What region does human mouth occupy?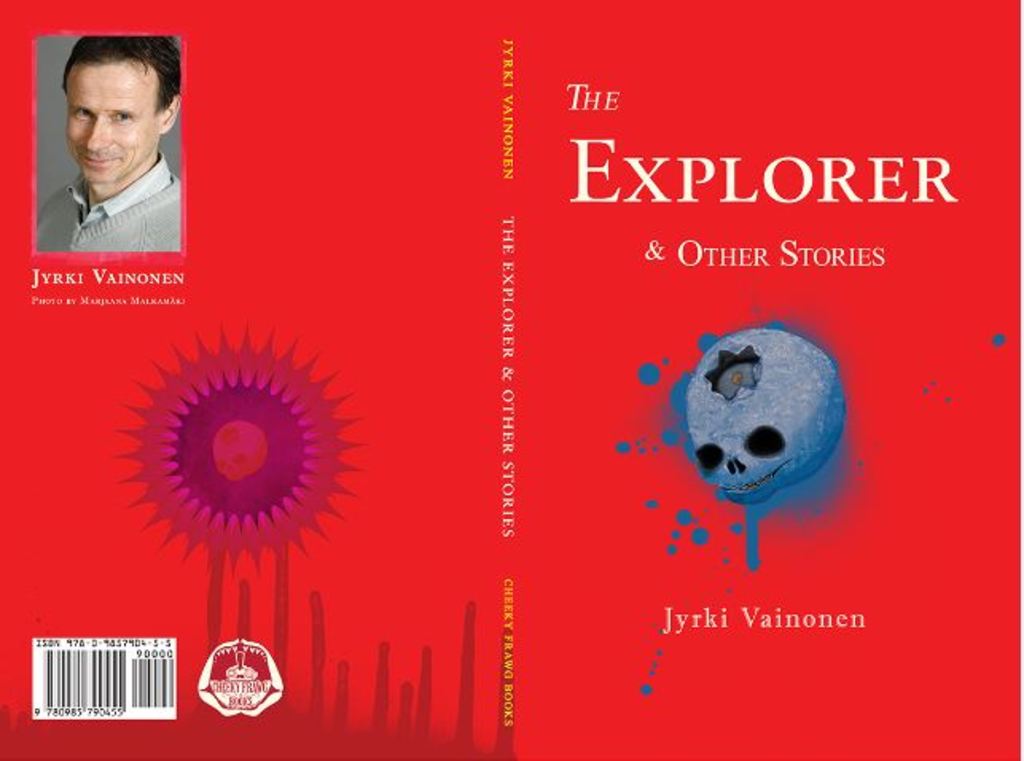
{"left": 80, "top": 151, "right": 127, "bottom": 169}.
